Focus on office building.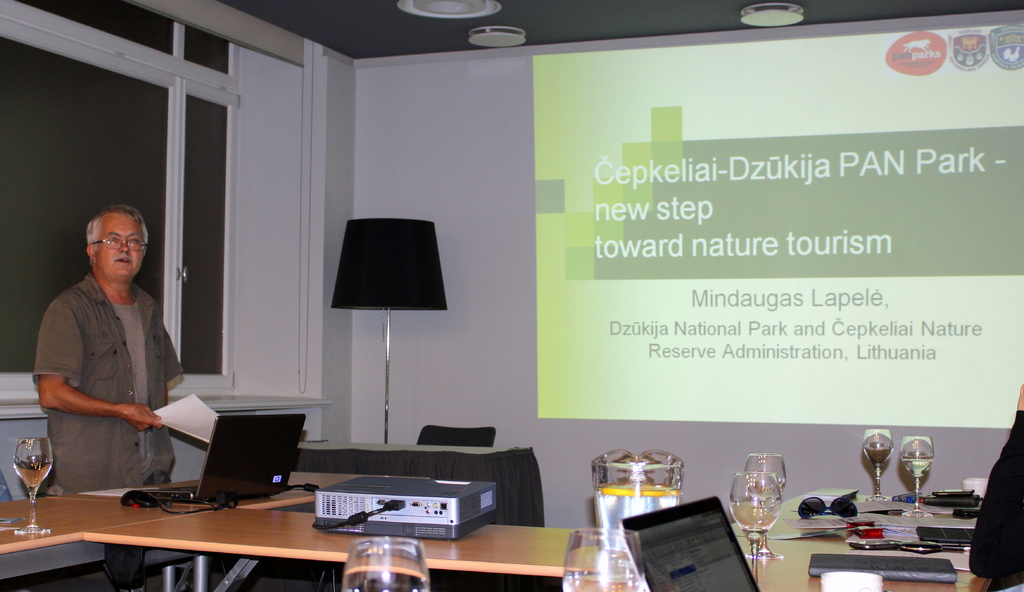
Focused at [x1=6, y1=57, x2=924, y2=591].
